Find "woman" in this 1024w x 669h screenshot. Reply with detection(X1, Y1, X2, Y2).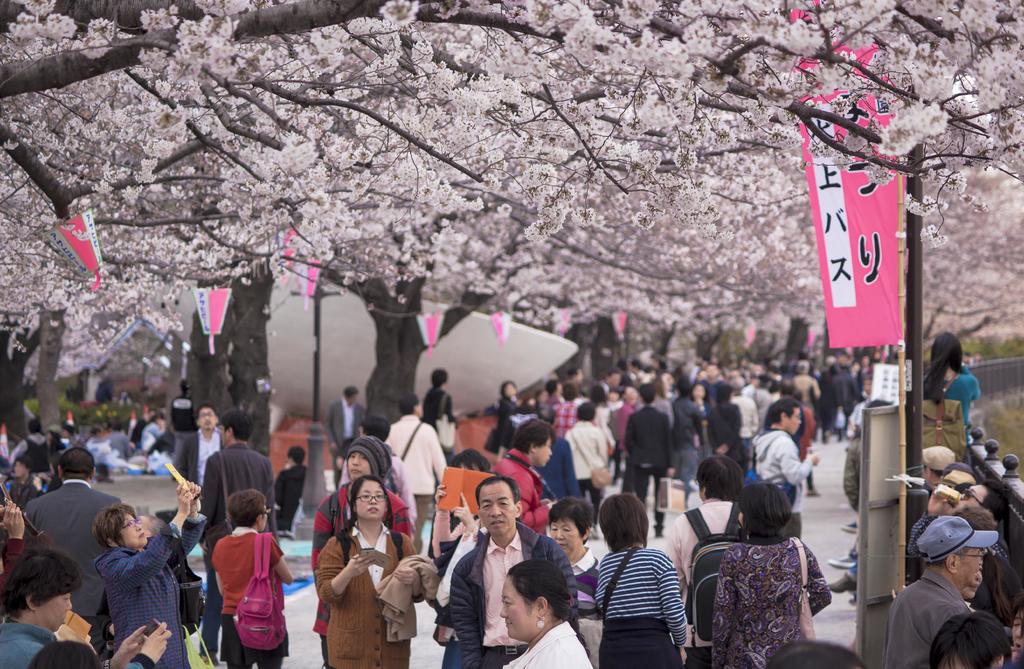
detection(922, 337, 979, 464).
